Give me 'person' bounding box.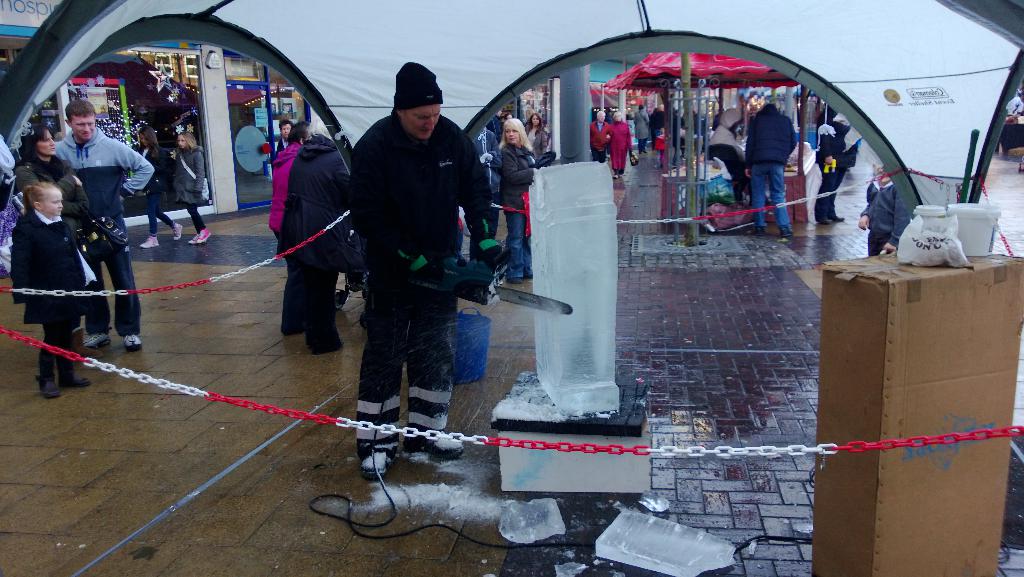
<bbox>520, 110, 551, 166</bbox>.
